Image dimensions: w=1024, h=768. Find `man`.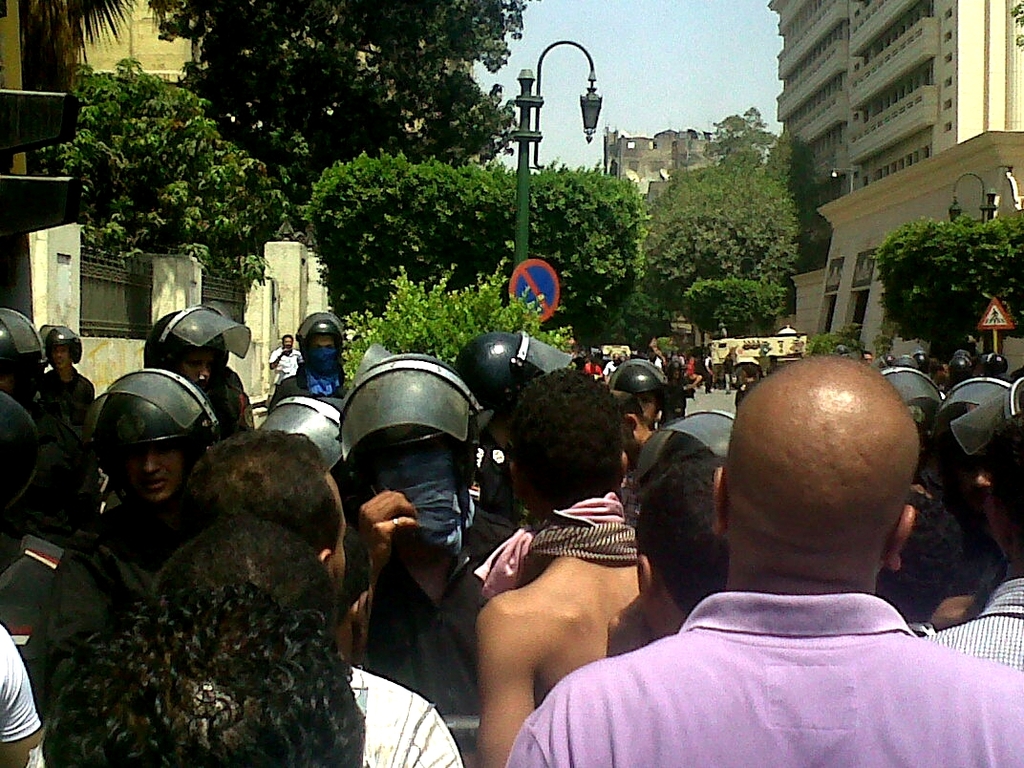
<bbox>76, 351, 237, 574</bbox>.
